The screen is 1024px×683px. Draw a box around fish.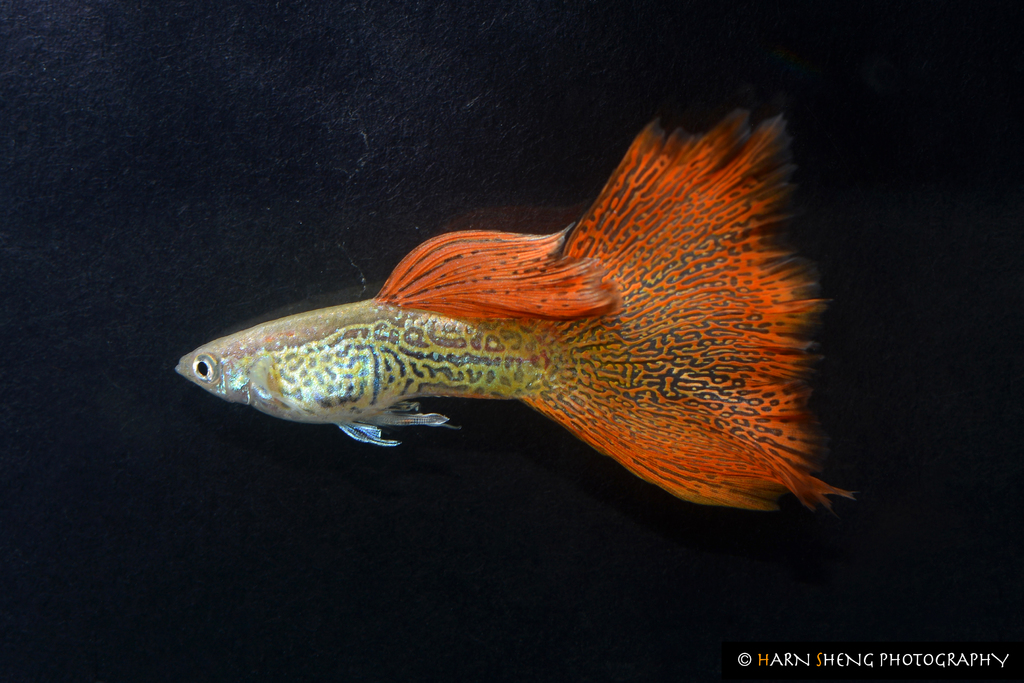
select_region(172, 110, 865, 511).
